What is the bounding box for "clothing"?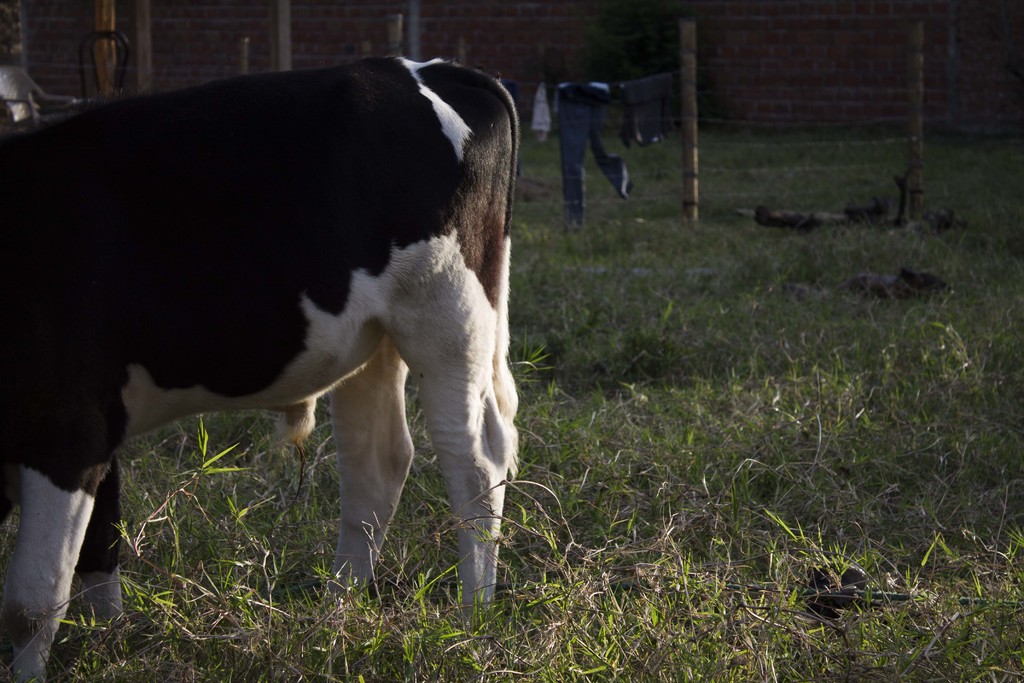
x1=530 y1=86 x2=557 y2=145.
